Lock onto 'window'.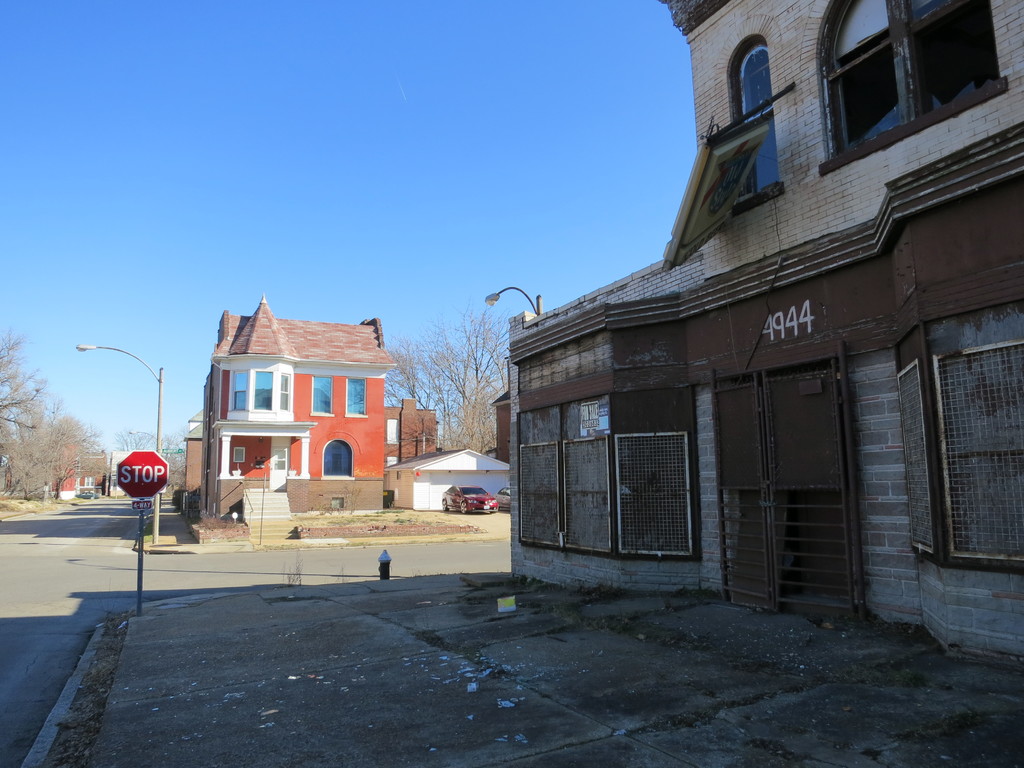
Locked: [310, 372, 334, 416].
